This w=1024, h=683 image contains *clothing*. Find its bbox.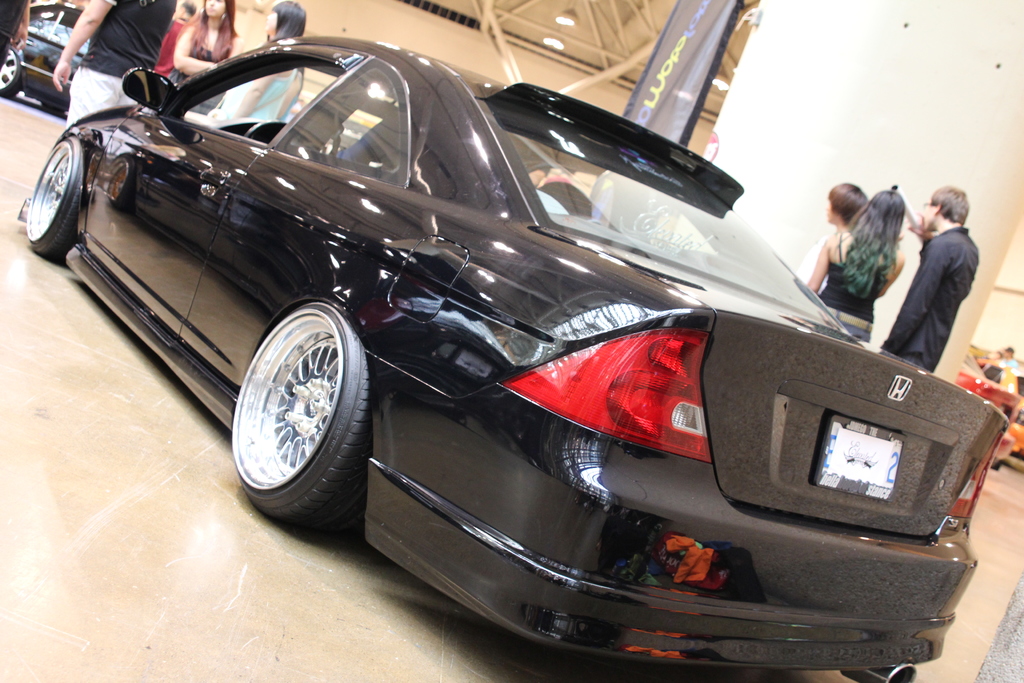
left=173, top=39, right=230, bottom=86.
